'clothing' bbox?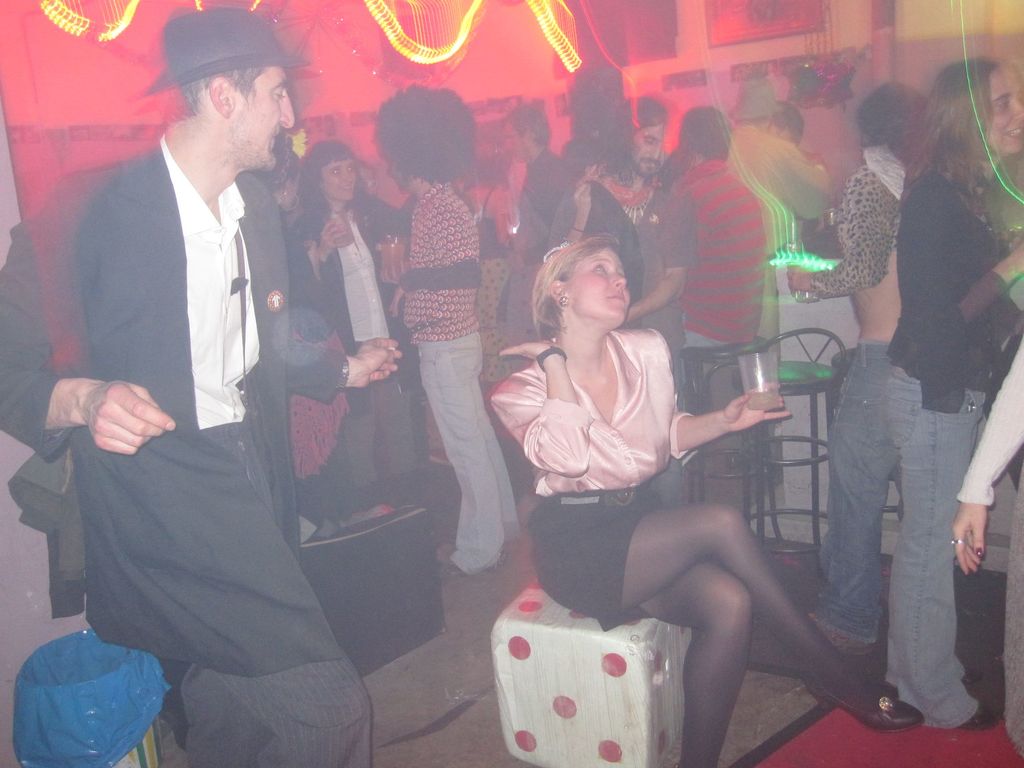
pyautogui.locateOnScreen(957, 343, 1023, 761)
